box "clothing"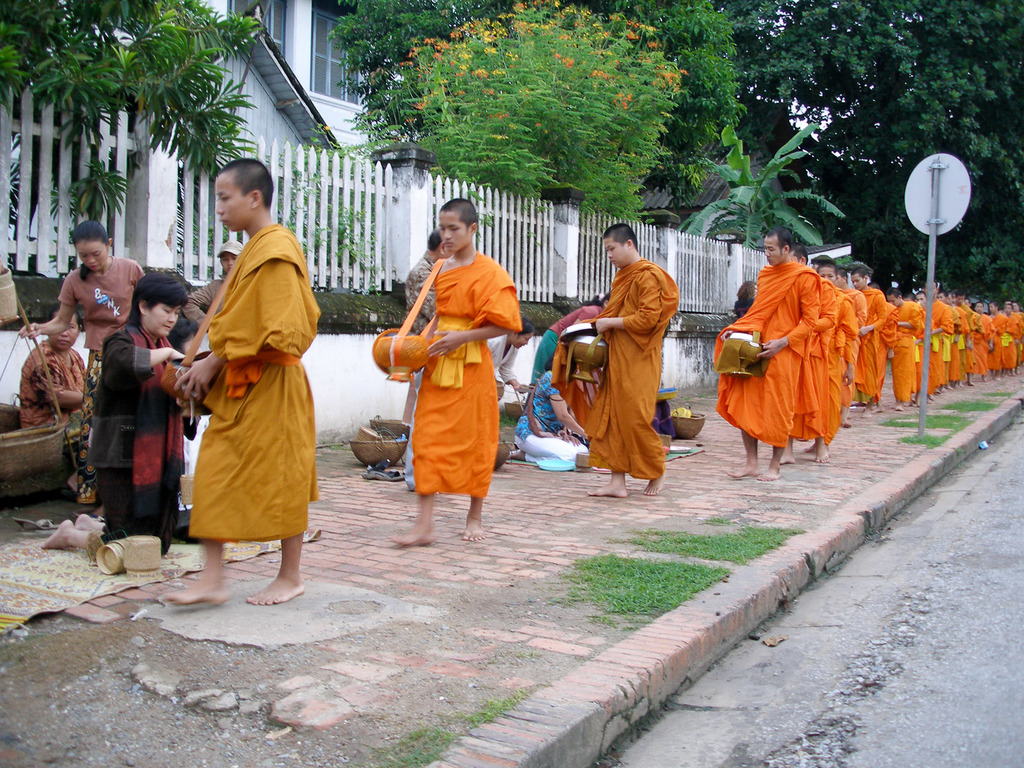
region(383, 235, 516, 509)
